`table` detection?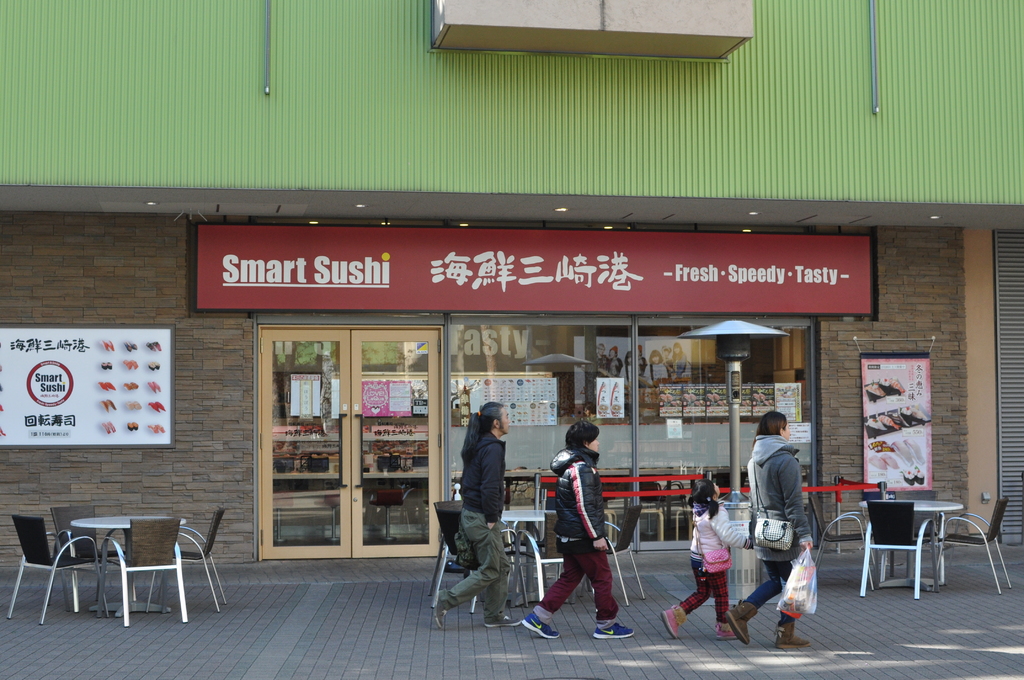
rect(858, 501, 963, 595)
